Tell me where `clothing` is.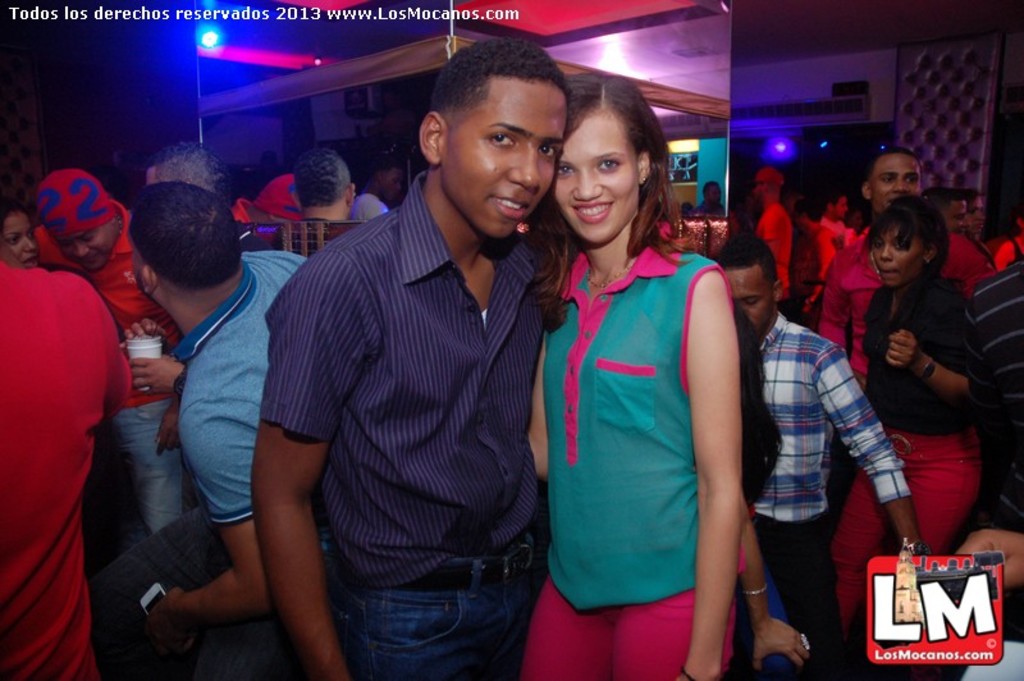
`clothing` is at crop(0, 250, 129, 680).
